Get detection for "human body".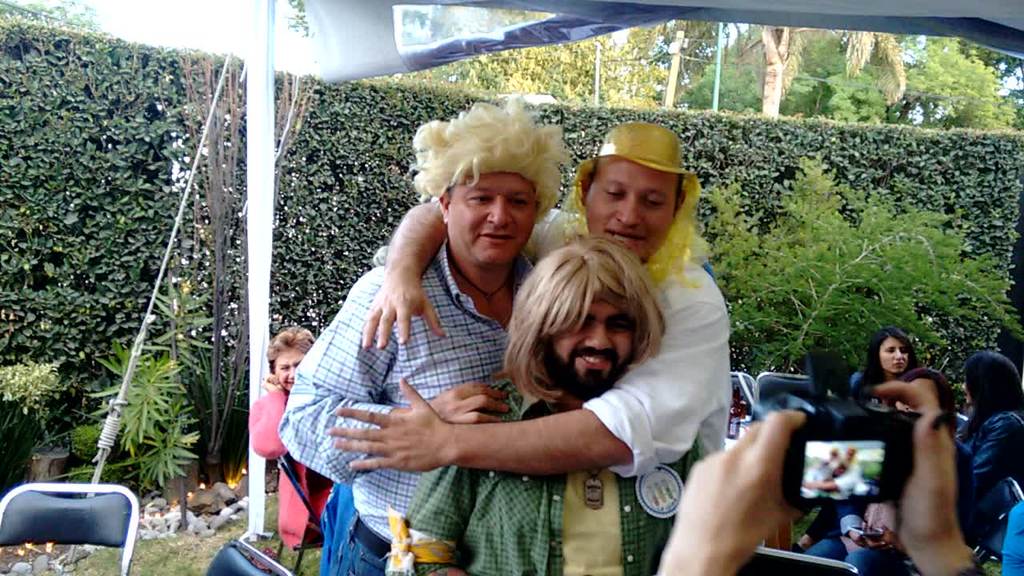
Detection: {"x1": 653, "y1": 380, "x2": 978, "y2": 575}.
